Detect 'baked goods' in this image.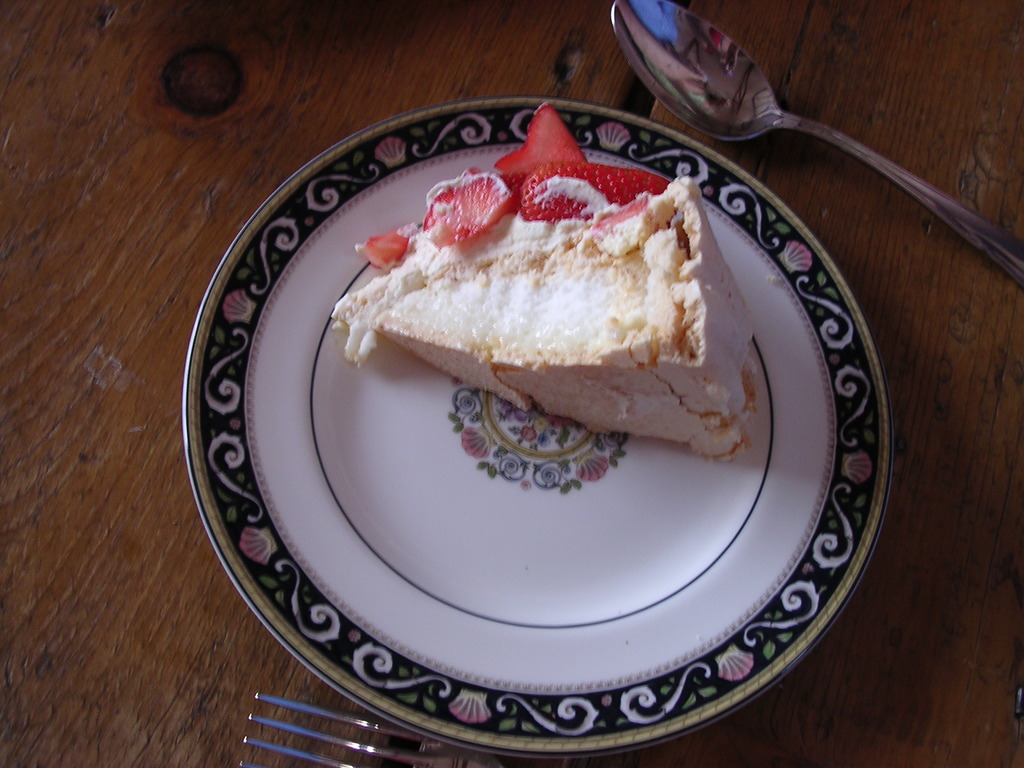
Detection: [332,166,760,465].
